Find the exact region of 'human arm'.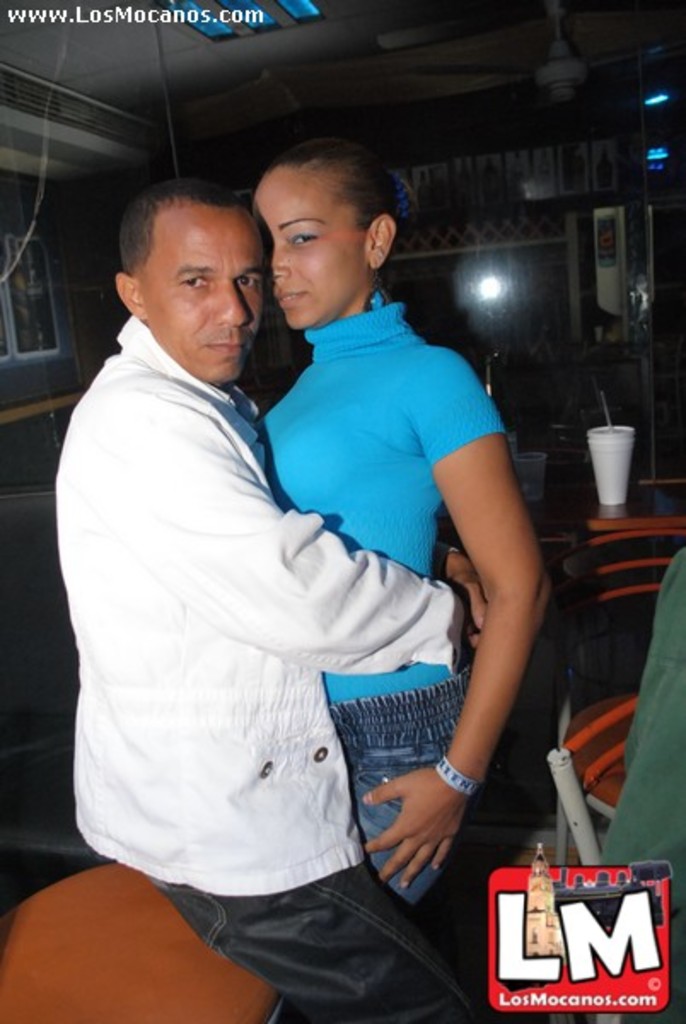
Exact region: {"left": 130, "top": 369, "right": 495, "bottom": 659}.
